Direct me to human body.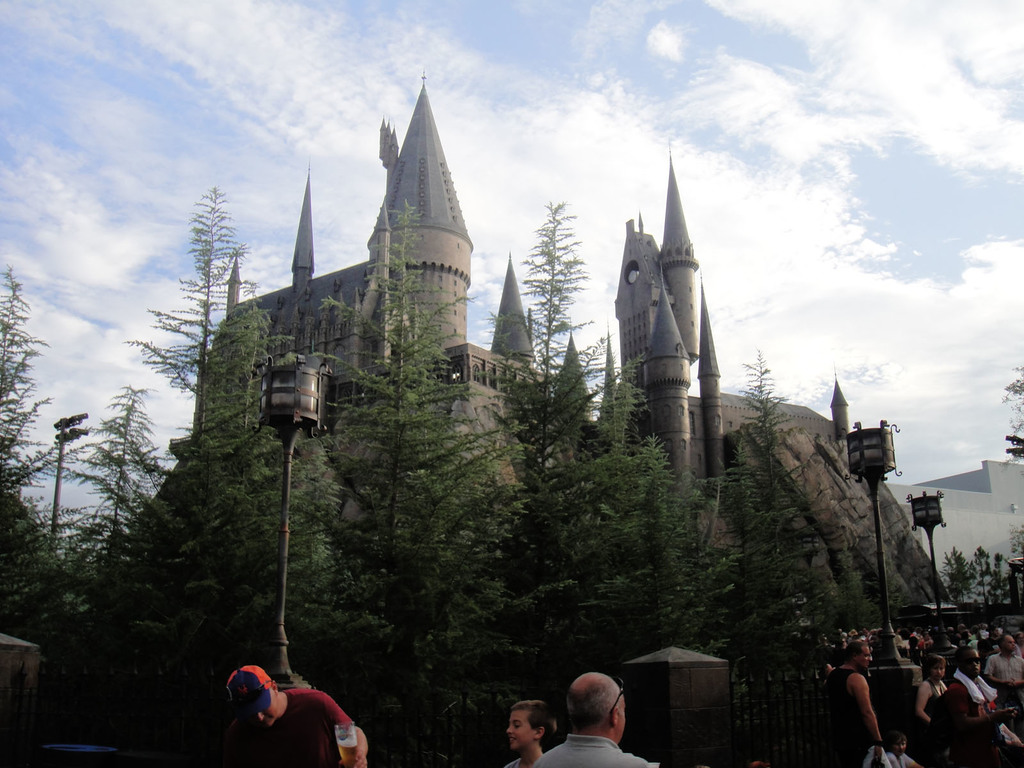
Direction: l=510, t=702, r=556, b=767.
